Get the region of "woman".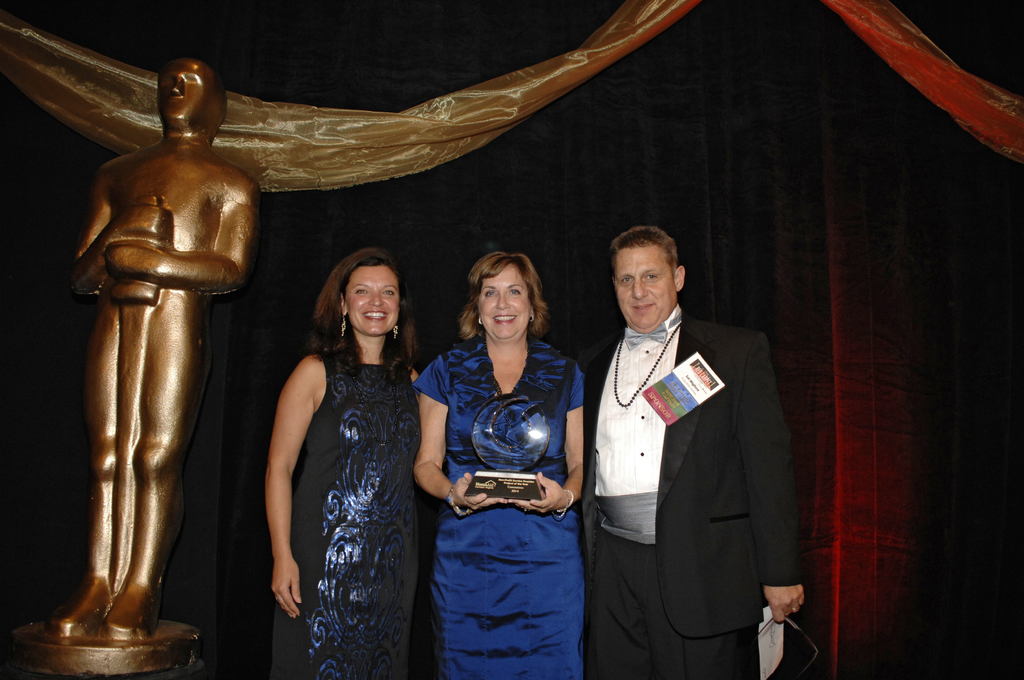
[412, 254, 587, 679].
